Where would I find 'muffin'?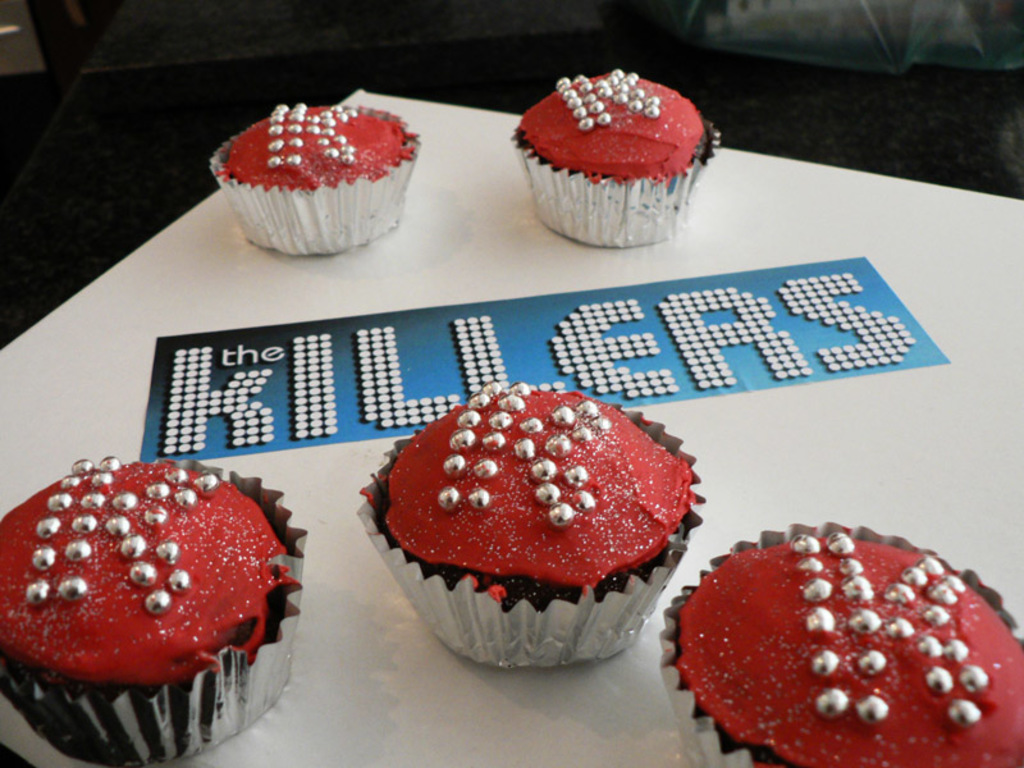
At <box>356,378,707,667</box>.
